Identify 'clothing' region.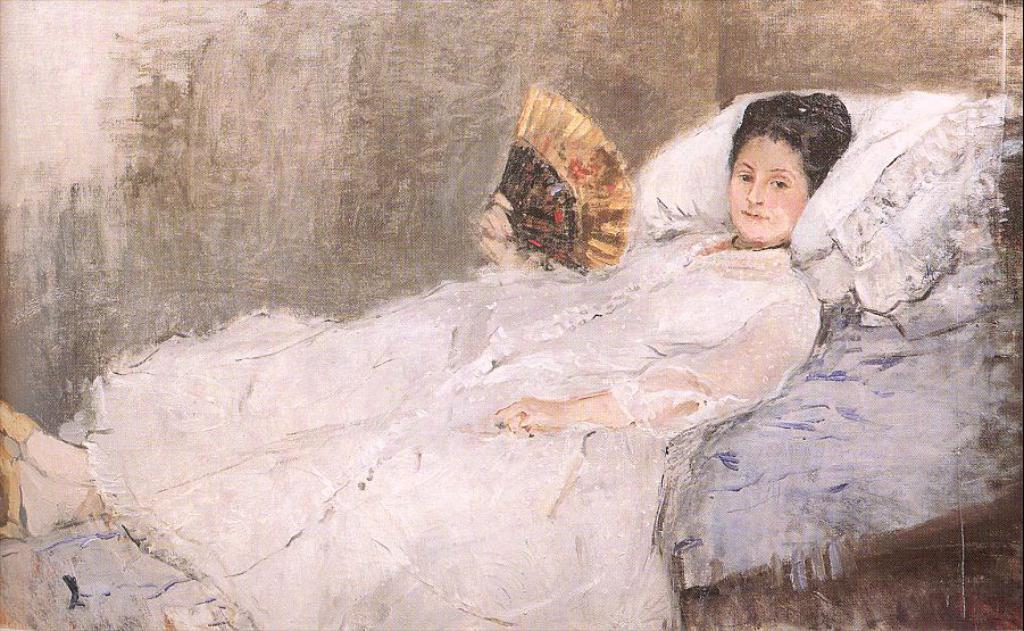
Region: locate(5, 165, 794, 630).
